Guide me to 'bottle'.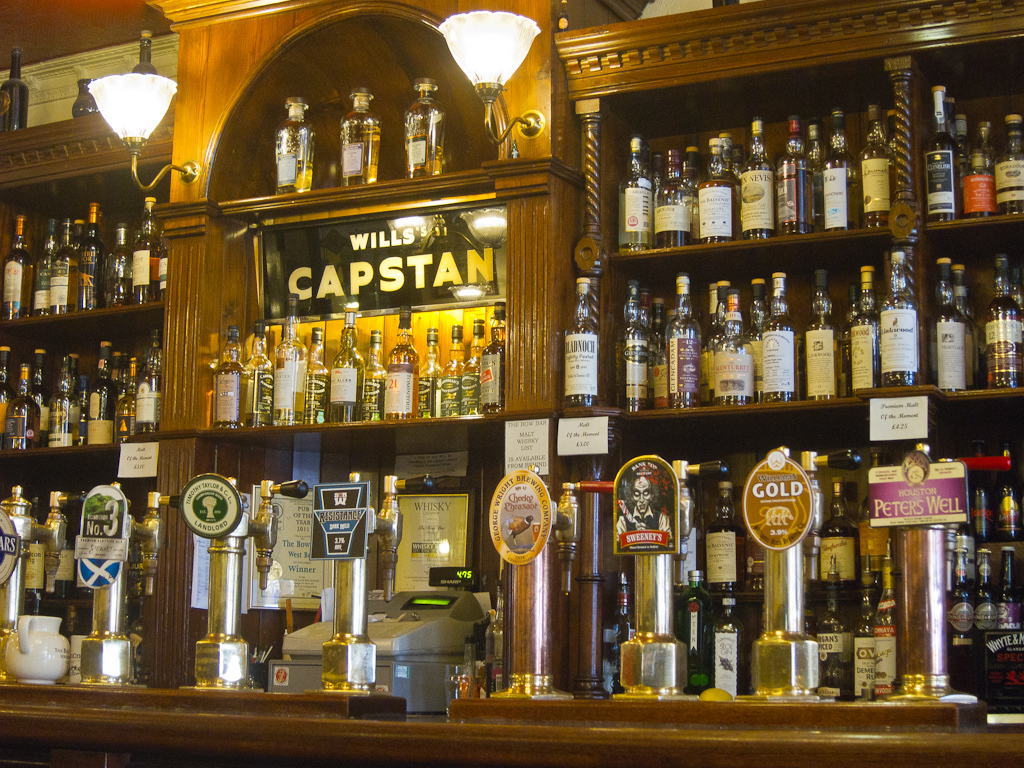
Guidance: rect(740, 122, 787, 243).
